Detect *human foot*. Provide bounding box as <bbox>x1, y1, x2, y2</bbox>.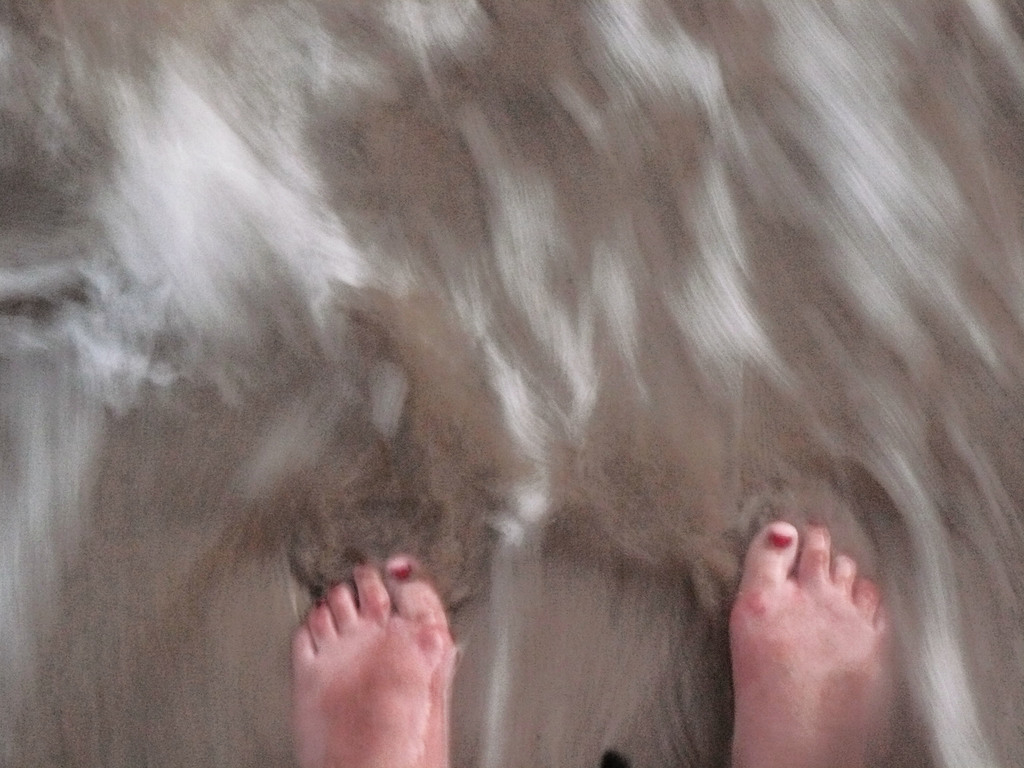
<bbox>710, 514, 941, 760</bbox>.
